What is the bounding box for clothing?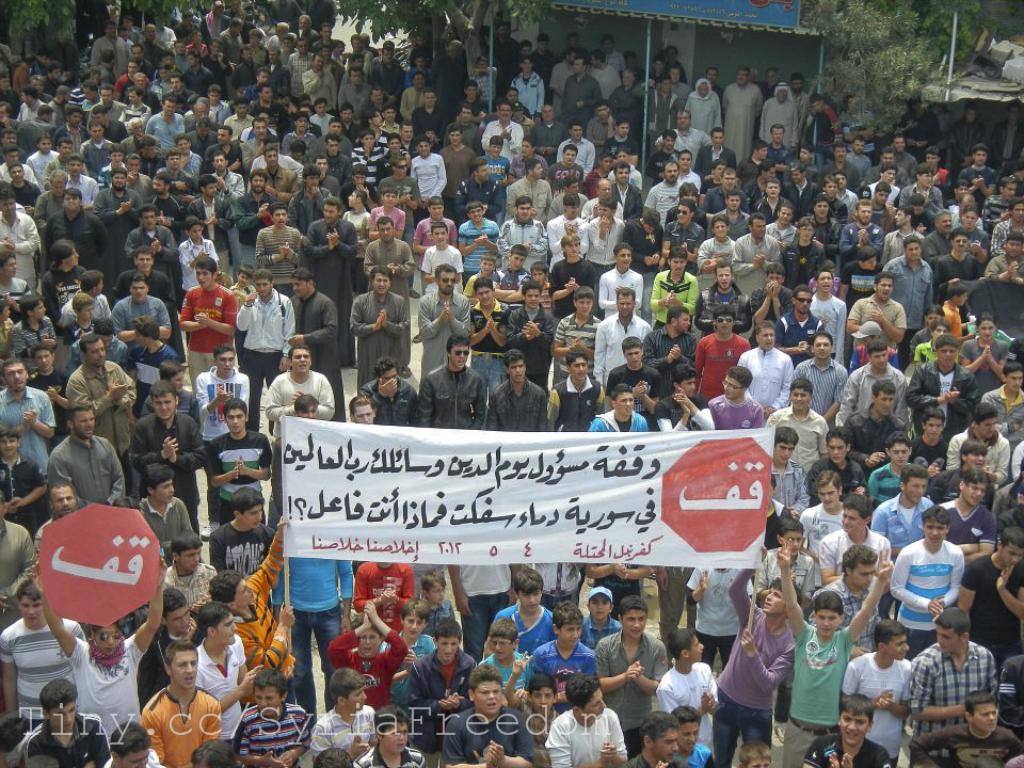
l=143, t=150, r=169, b=171.
